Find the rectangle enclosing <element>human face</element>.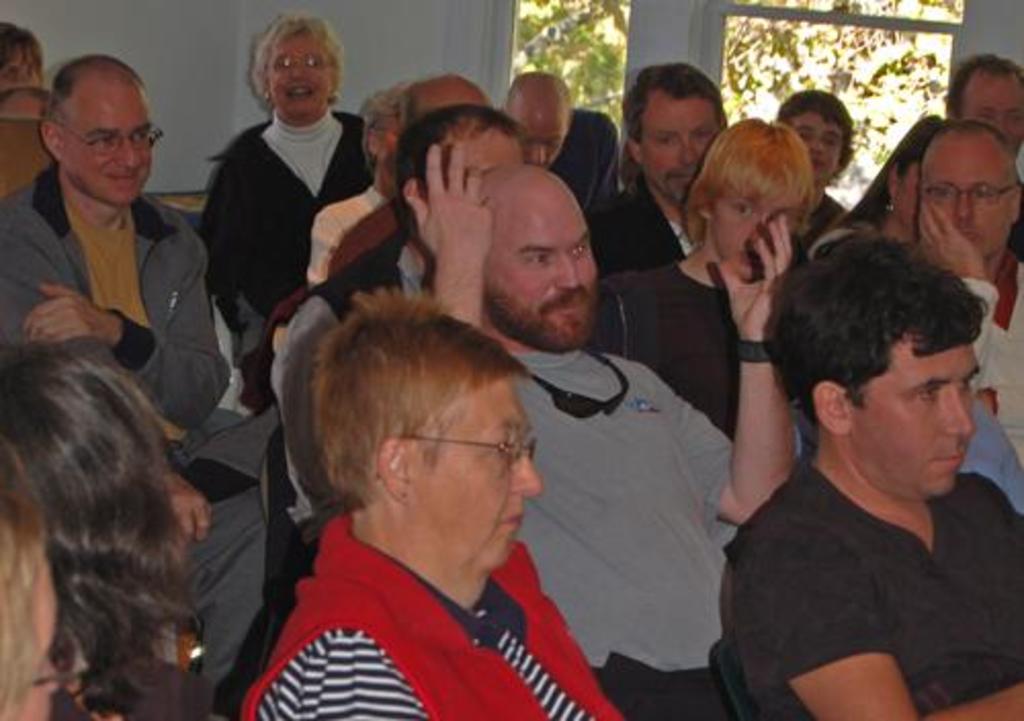
416:86:489:115.
